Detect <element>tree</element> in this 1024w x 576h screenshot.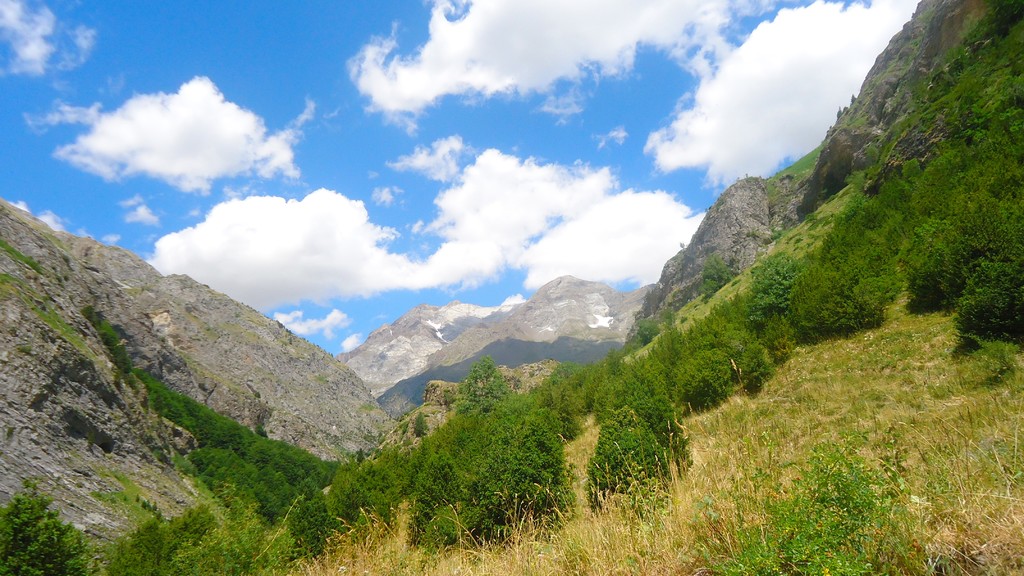
Detection: BBox(1, 490, 68, 559).
